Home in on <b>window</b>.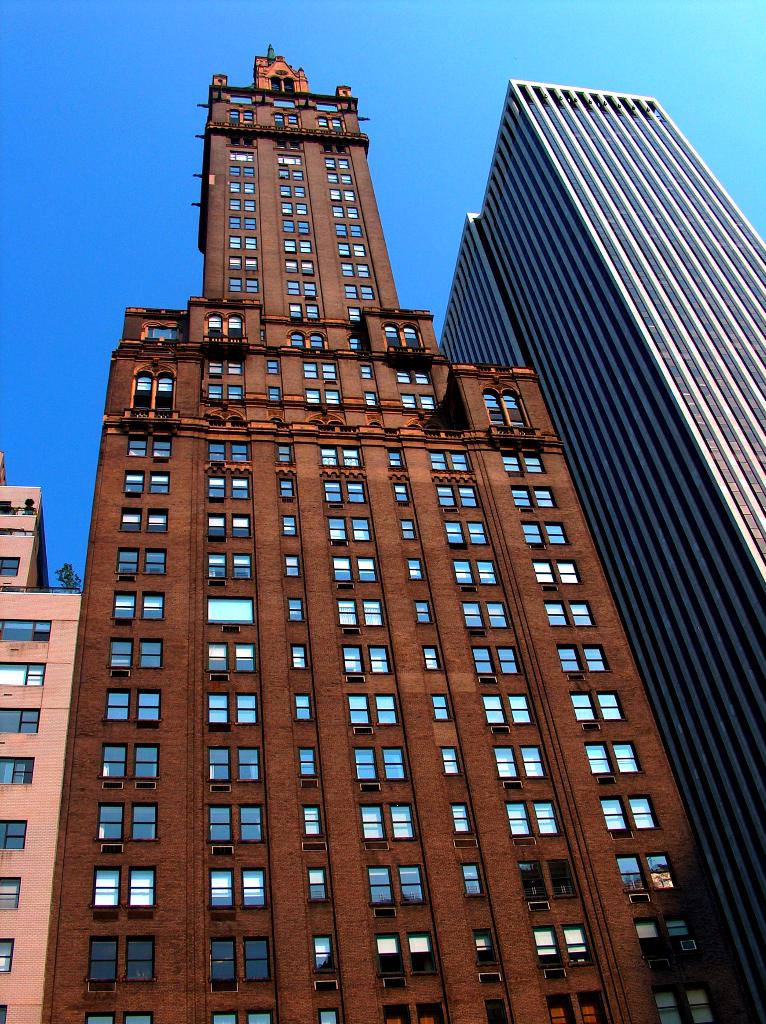
Homed in at 381 1004 451 1023.
